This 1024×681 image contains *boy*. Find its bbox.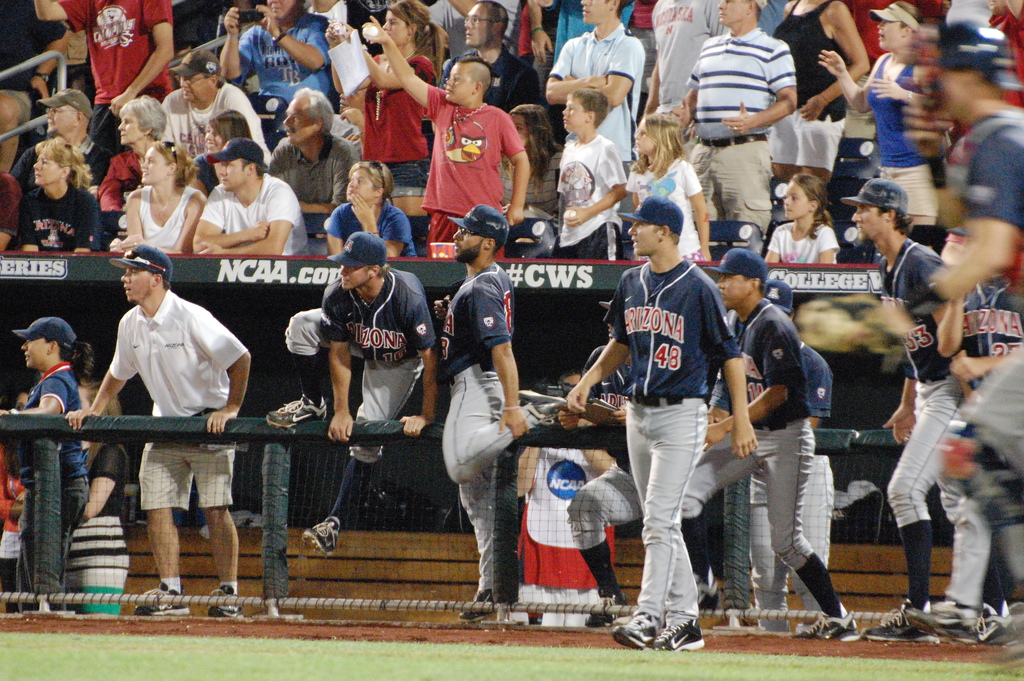
bbox=[554, 83, 626, 256].
